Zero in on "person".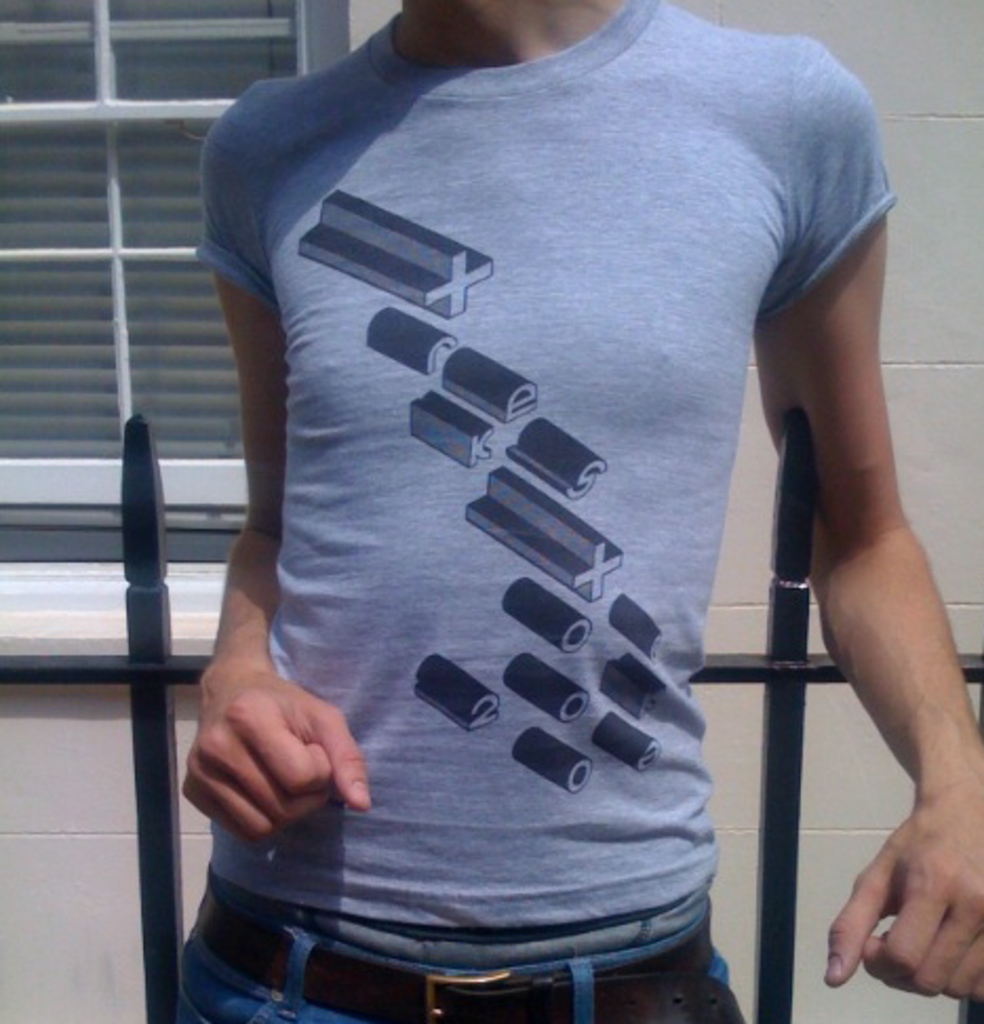
Zeroed in: Rect(164, 0, 982, 1022).
